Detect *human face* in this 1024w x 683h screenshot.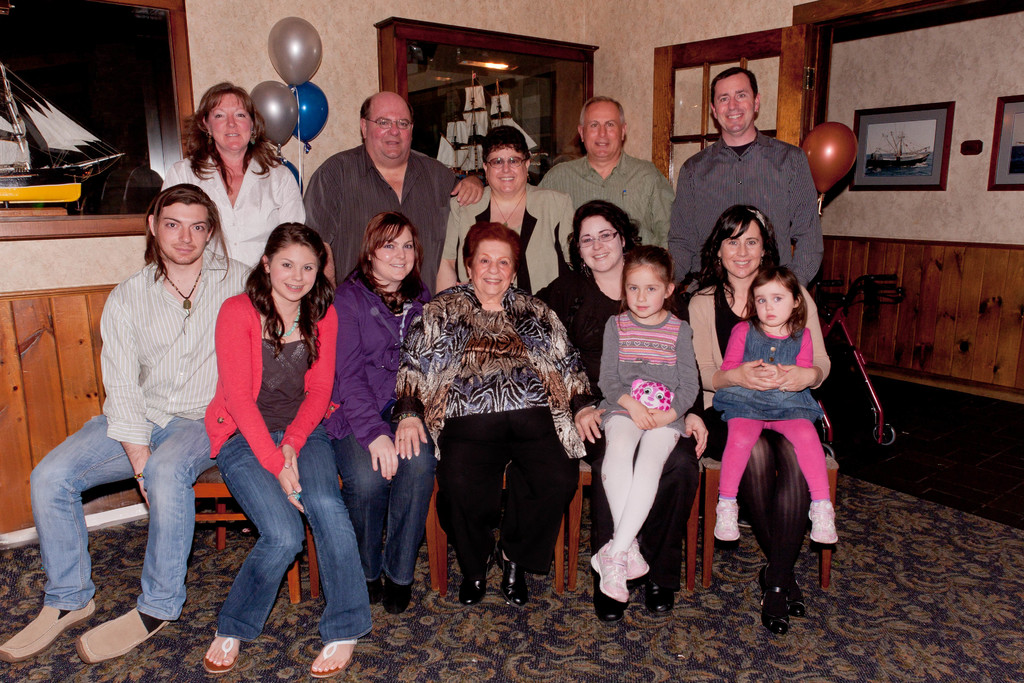
Detection: 472 242 514 293.
